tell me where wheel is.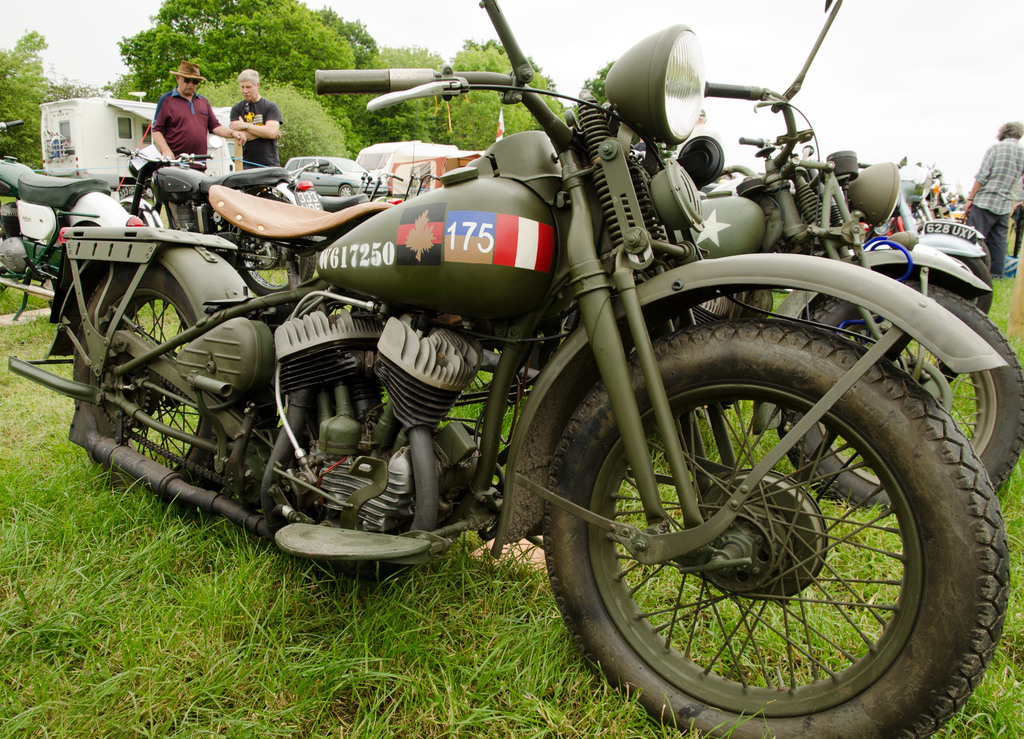
wheel is at <region>556, 309, 1013, 730</region>.
